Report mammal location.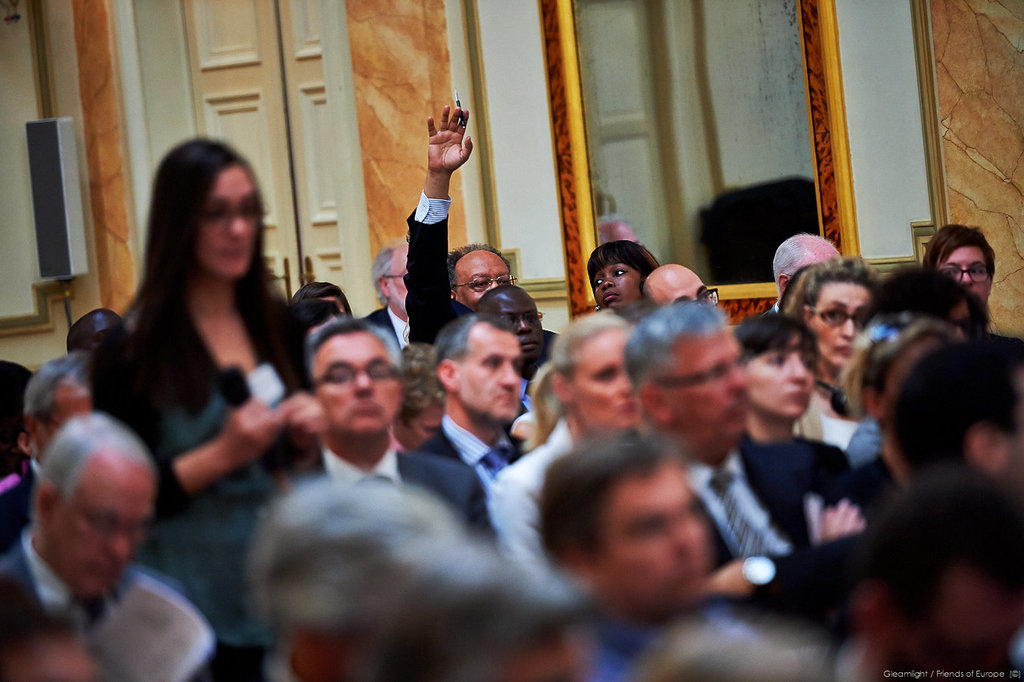
Report: detection(298, 315, 494, 519).
